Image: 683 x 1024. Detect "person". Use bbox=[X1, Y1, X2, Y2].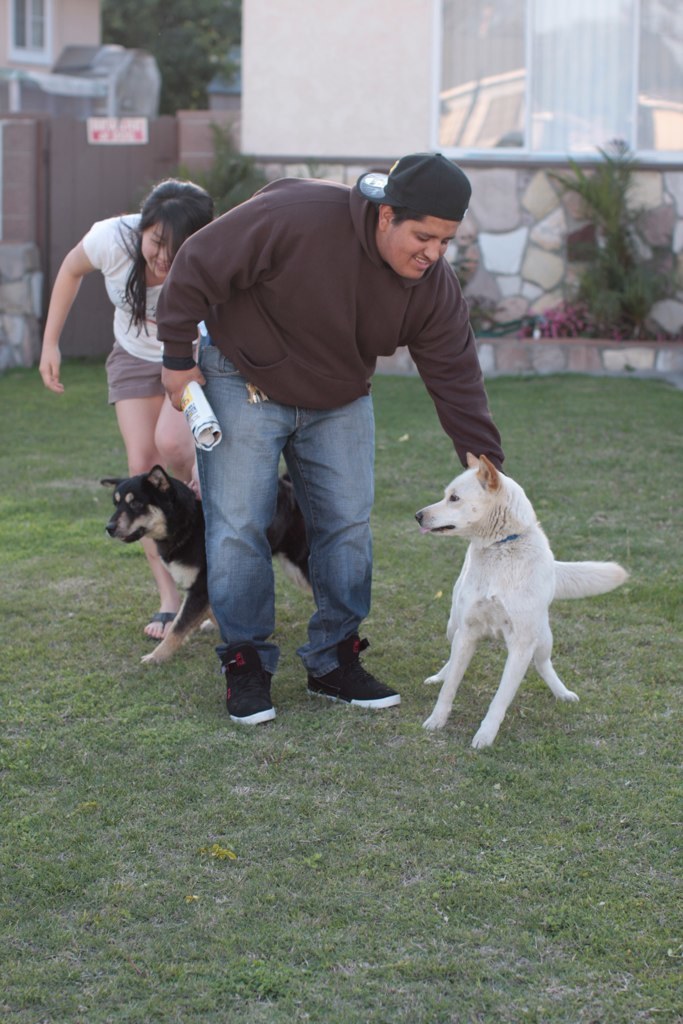
bbox=[160, 154, 493, 735].
